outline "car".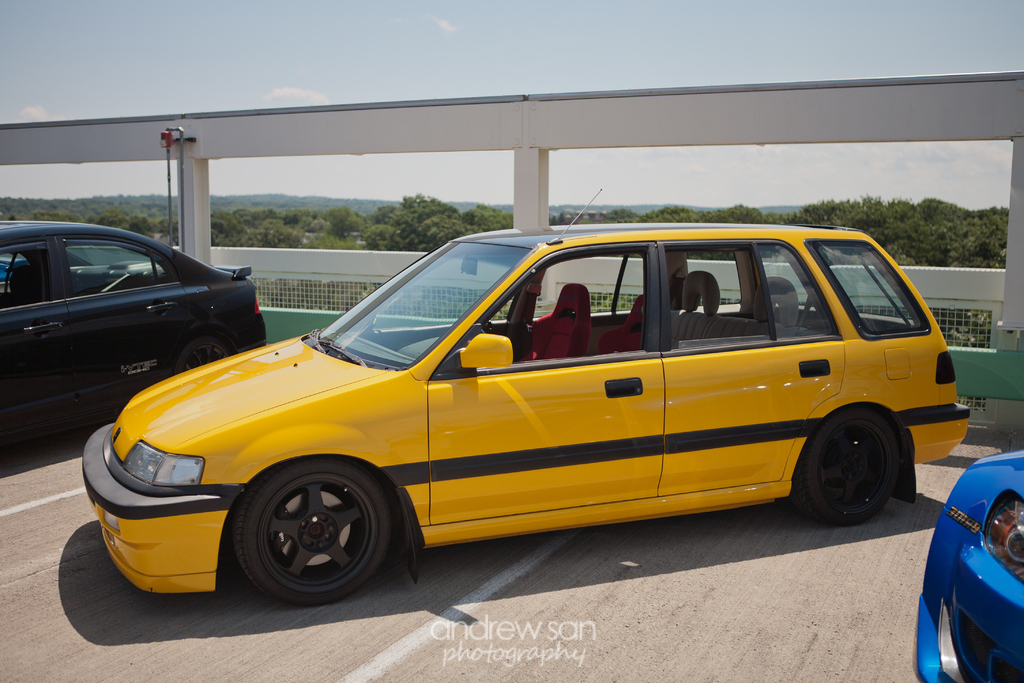
Outline: Rect(908, 451, 1023, 682).
